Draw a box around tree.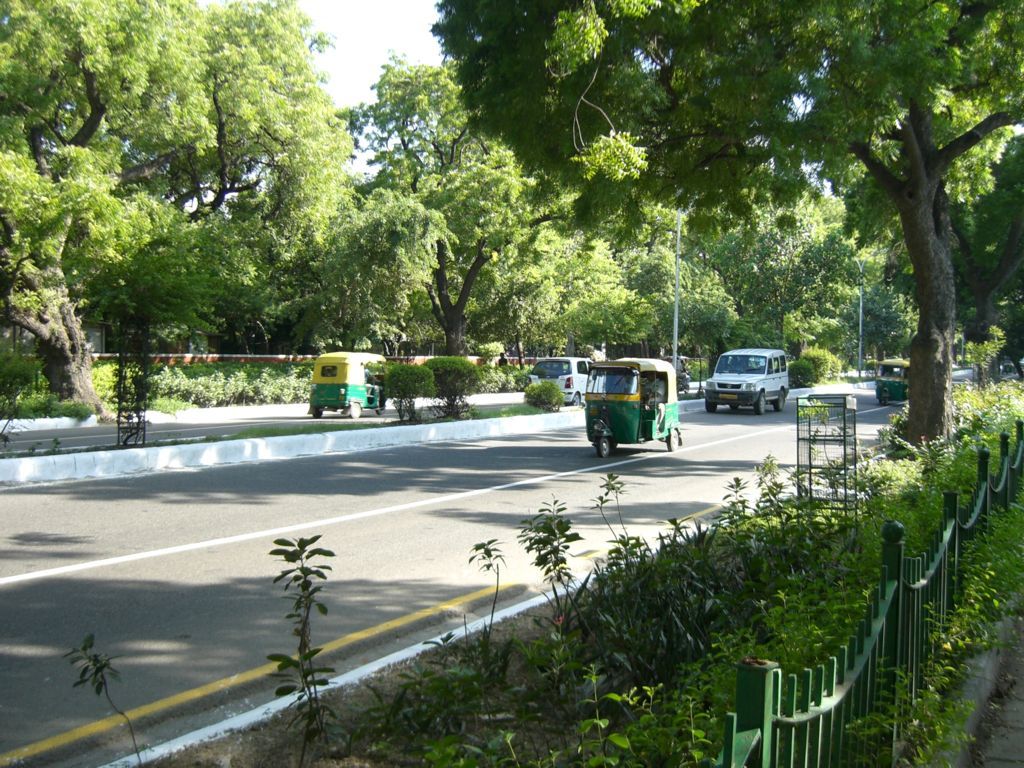
954, 128, 1023, 353.
